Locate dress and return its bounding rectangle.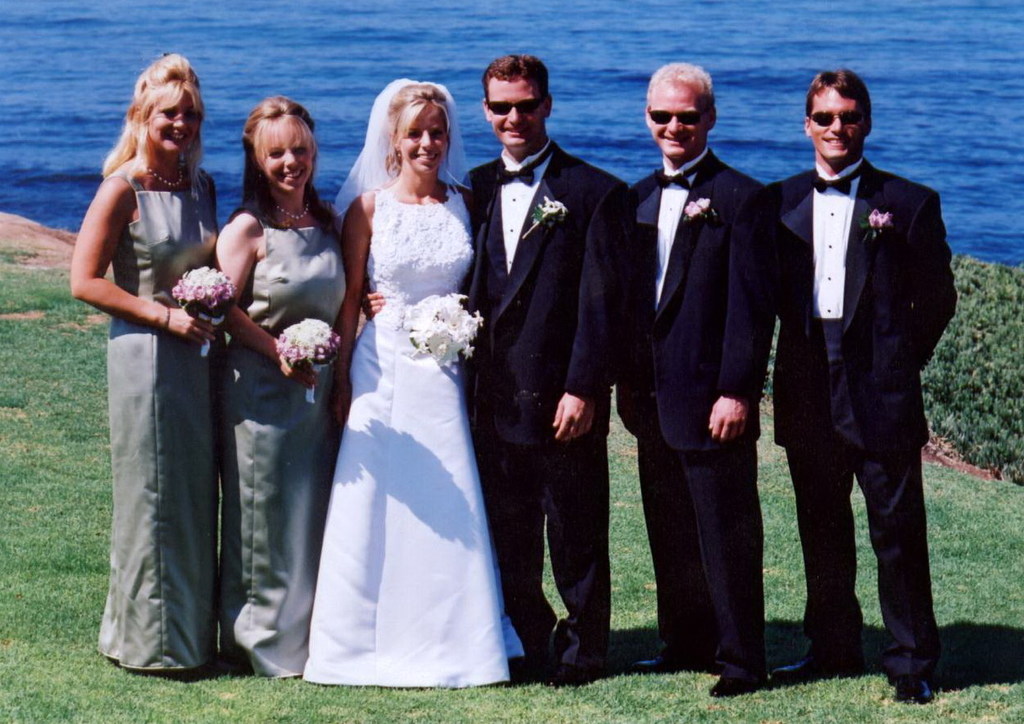
Rect(97, 176, 218, 676).
